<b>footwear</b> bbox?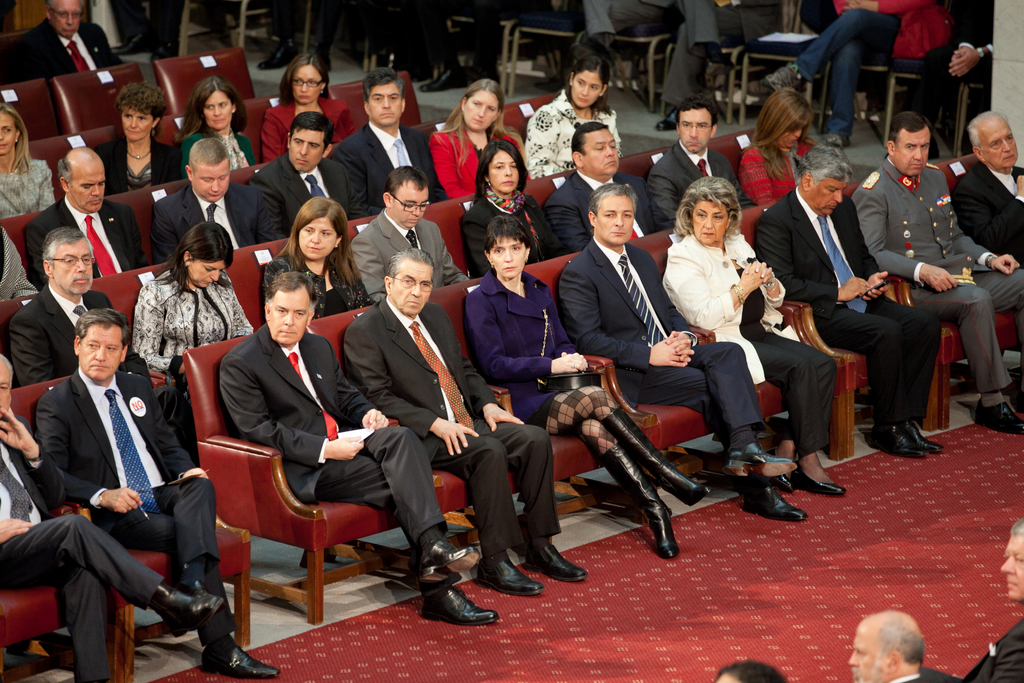
bbox(795, 477, 846, 495)
